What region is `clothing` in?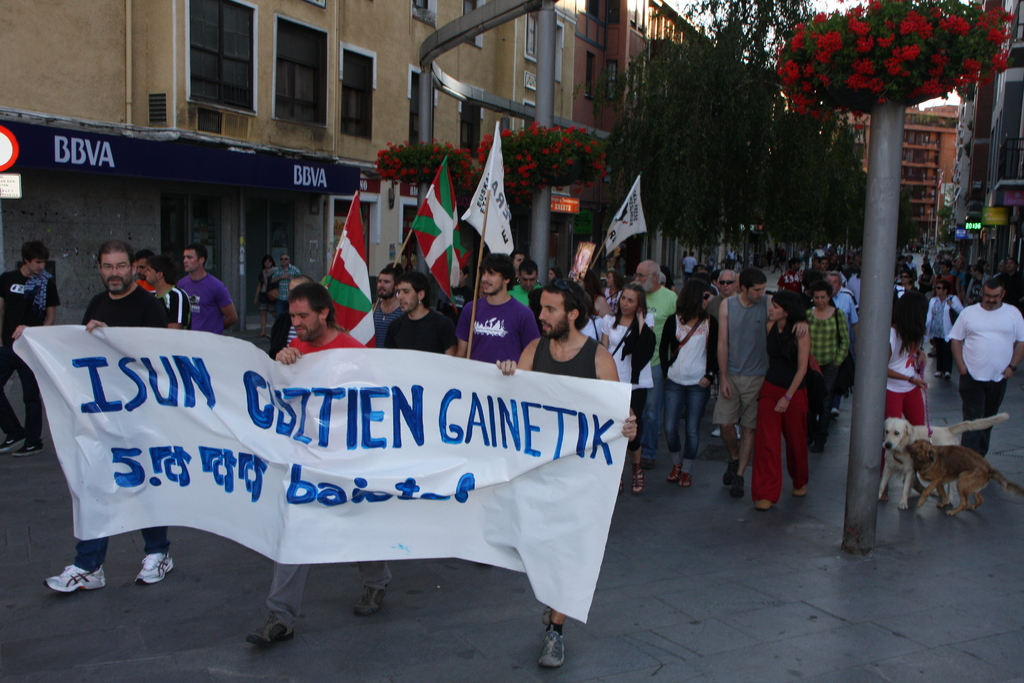
bbox(175, 264, 238, 338).
